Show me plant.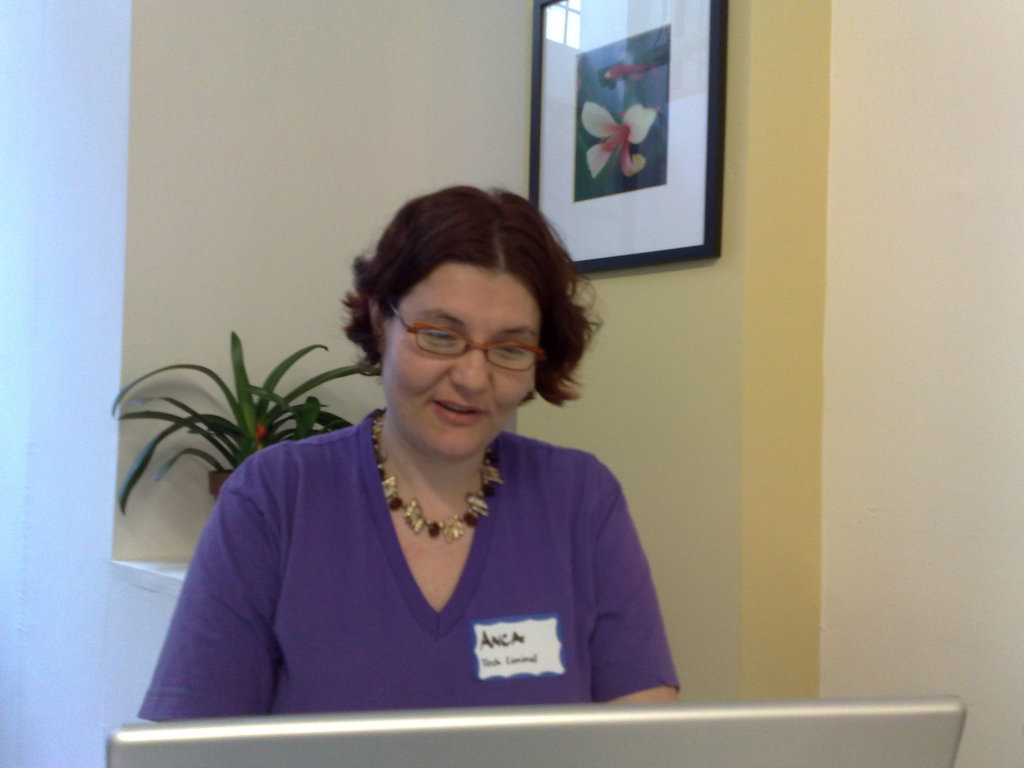
plant is here: bbox=(112, 325, 365, 512).
